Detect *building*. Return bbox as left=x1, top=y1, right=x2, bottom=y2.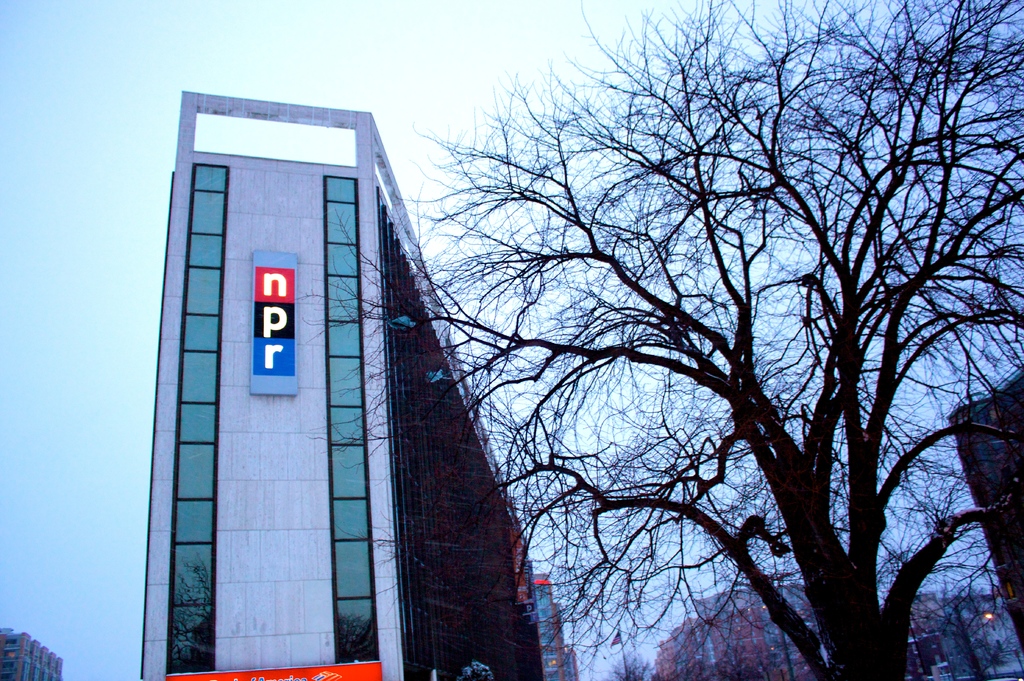
left=138, top=86, right=545, bottom=680.
